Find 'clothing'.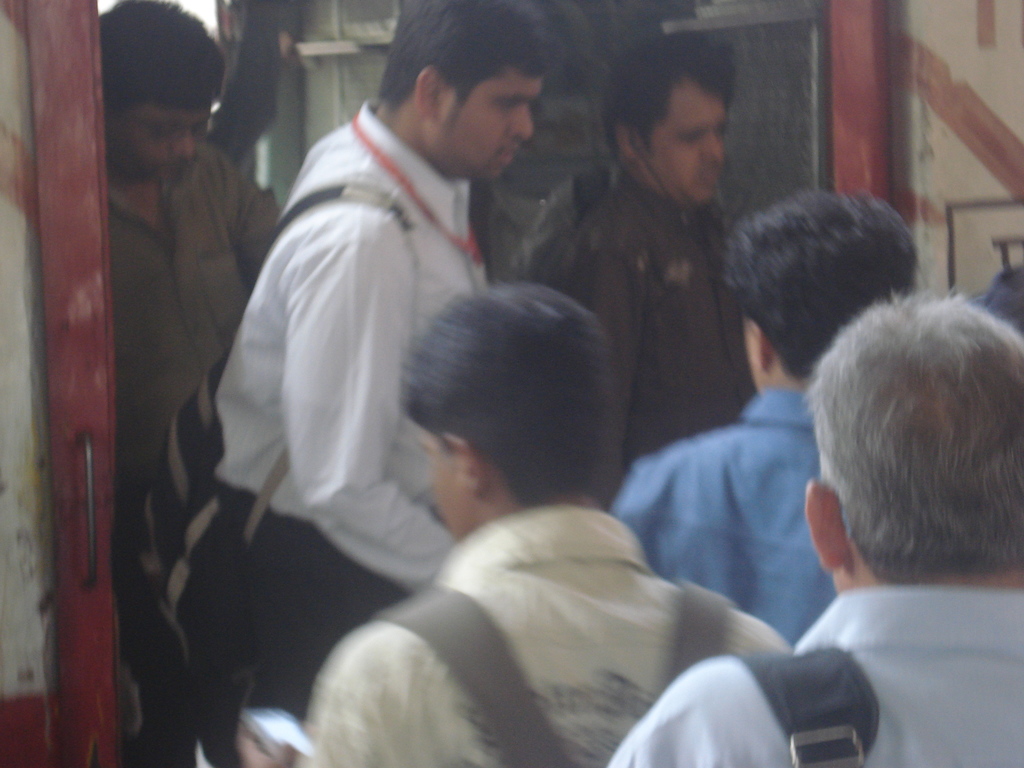
(x1=552, y1=160, x2=756, y2=506).
